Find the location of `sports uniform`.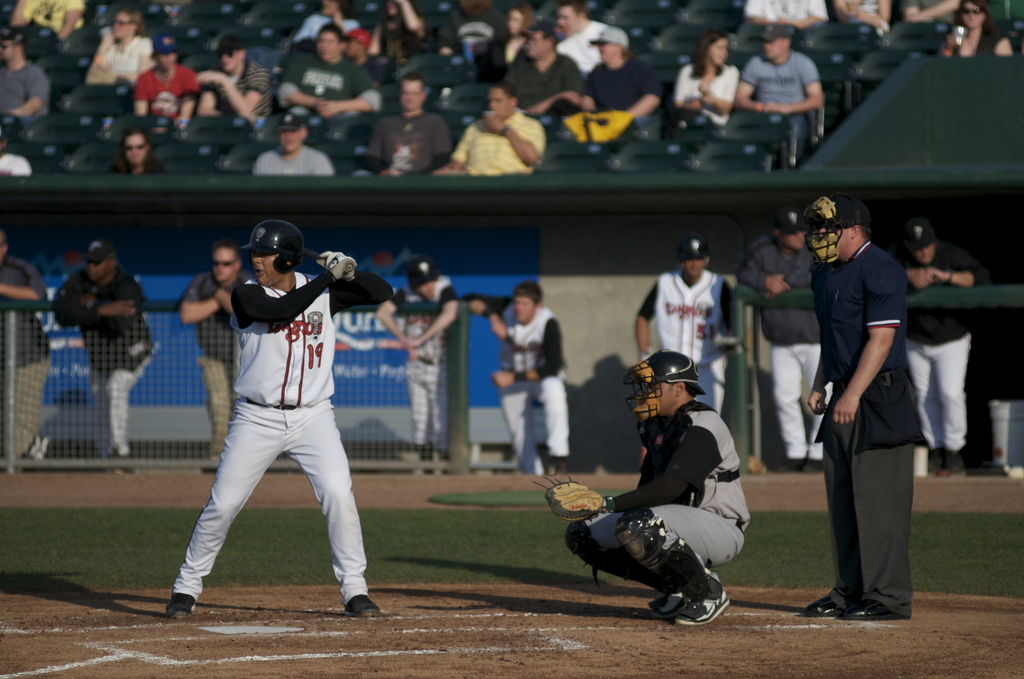
Location: rect(52, 264, 166, 468).
